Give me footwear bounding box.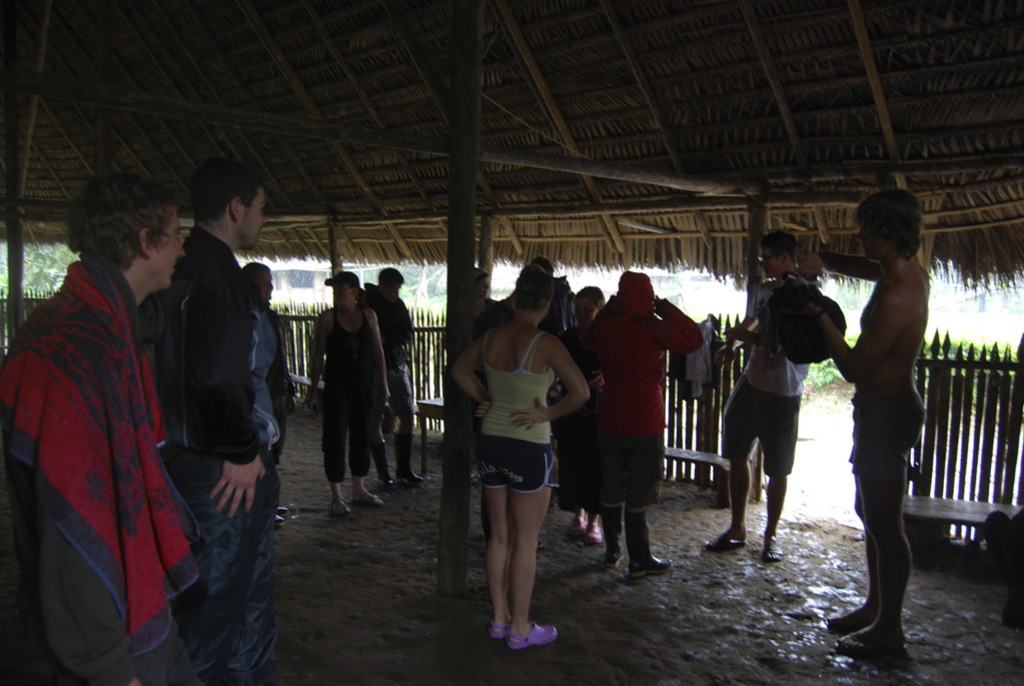
pyautogui.locateOnScreen(381, 480, 403, 492).
